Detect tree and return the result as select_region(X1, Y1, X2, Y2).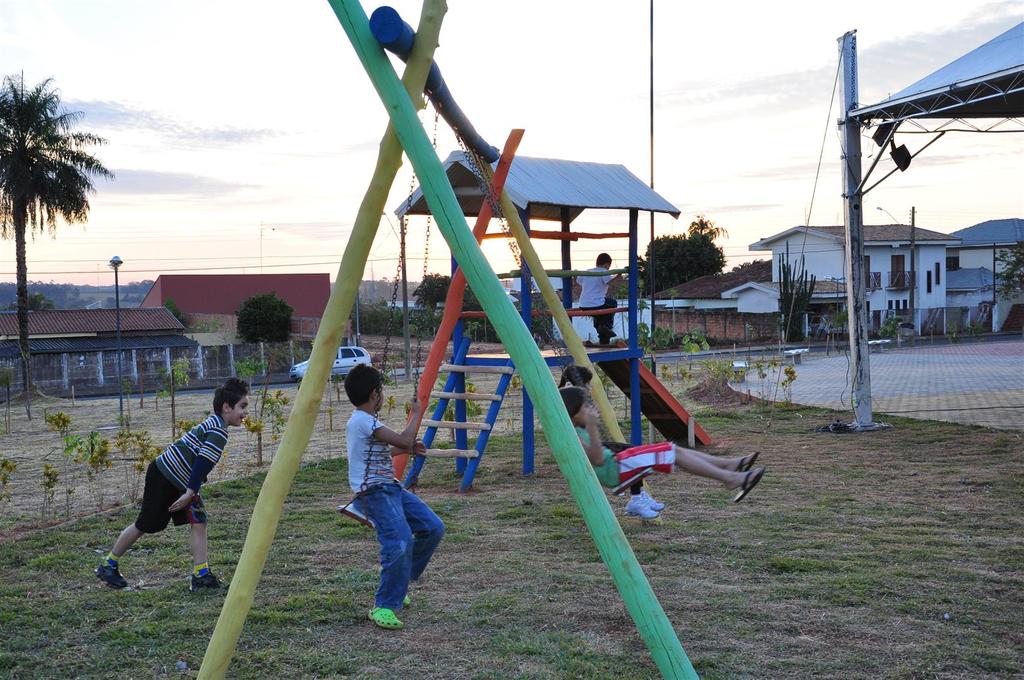
select_region(234, 293, 301, 343).
